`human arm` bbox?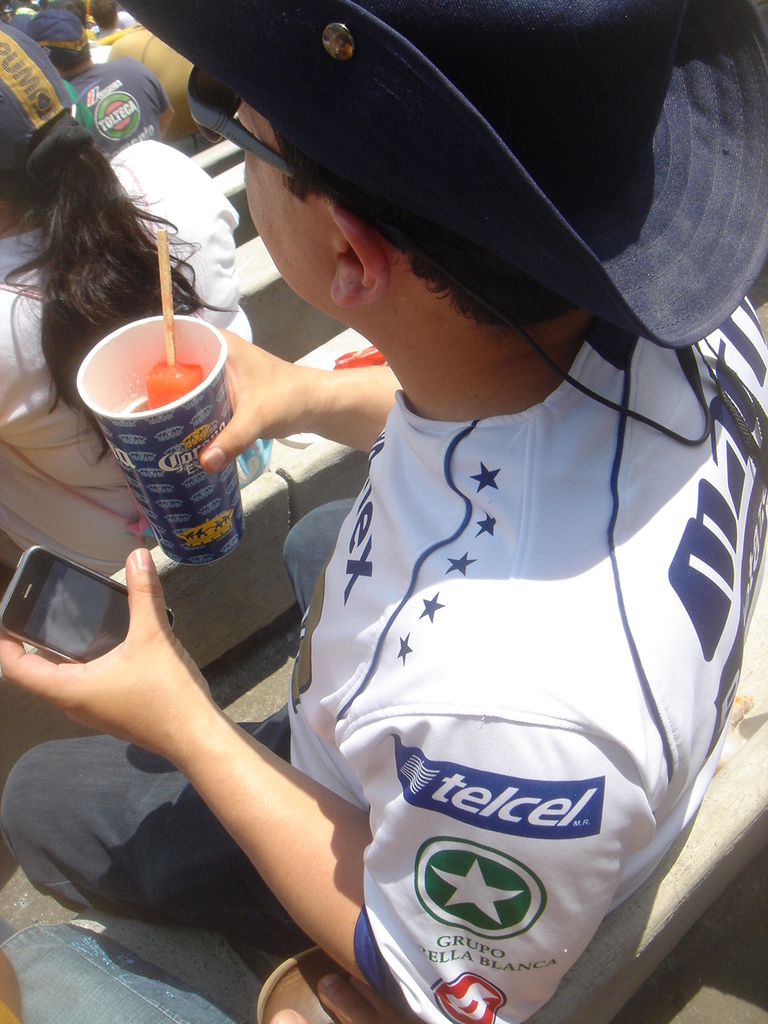
bbox(61, 623, 428, 986)
